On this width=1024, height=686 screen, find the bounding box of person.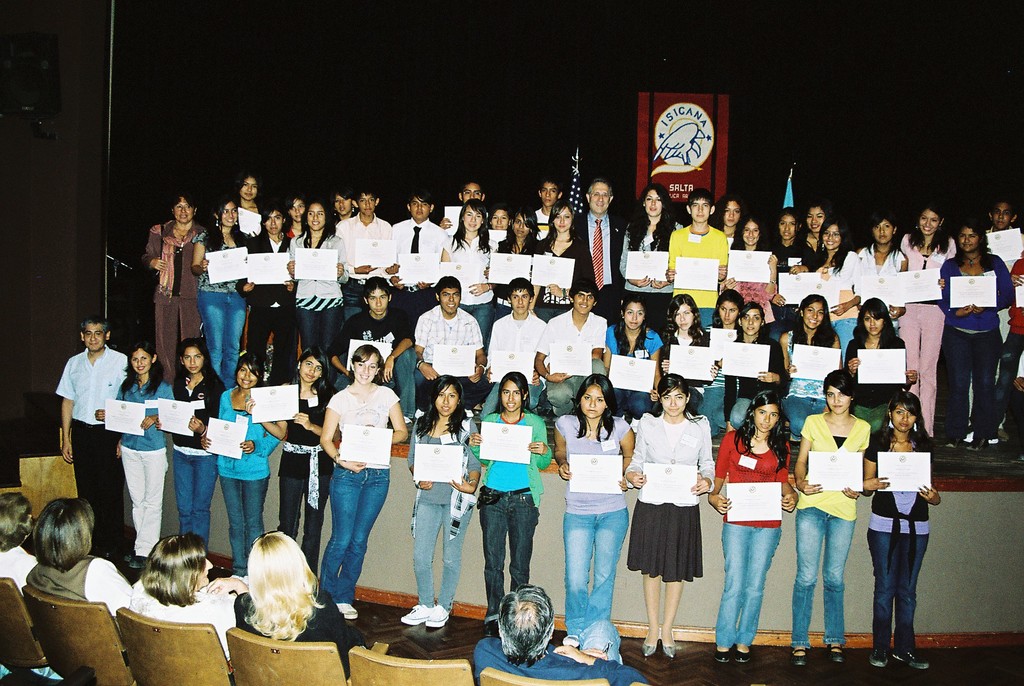
Bounding box: [x1=333, y1=176, x2=399, y2=336].
